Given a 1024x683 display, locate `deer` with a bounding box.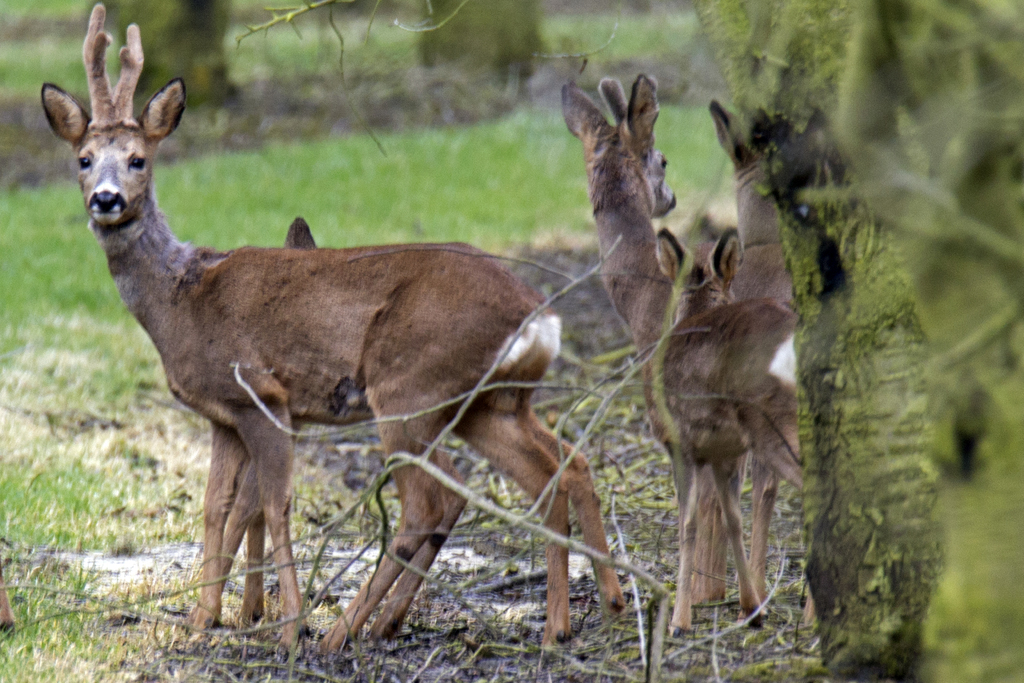
Located: region(563, 76, 796, 638).
